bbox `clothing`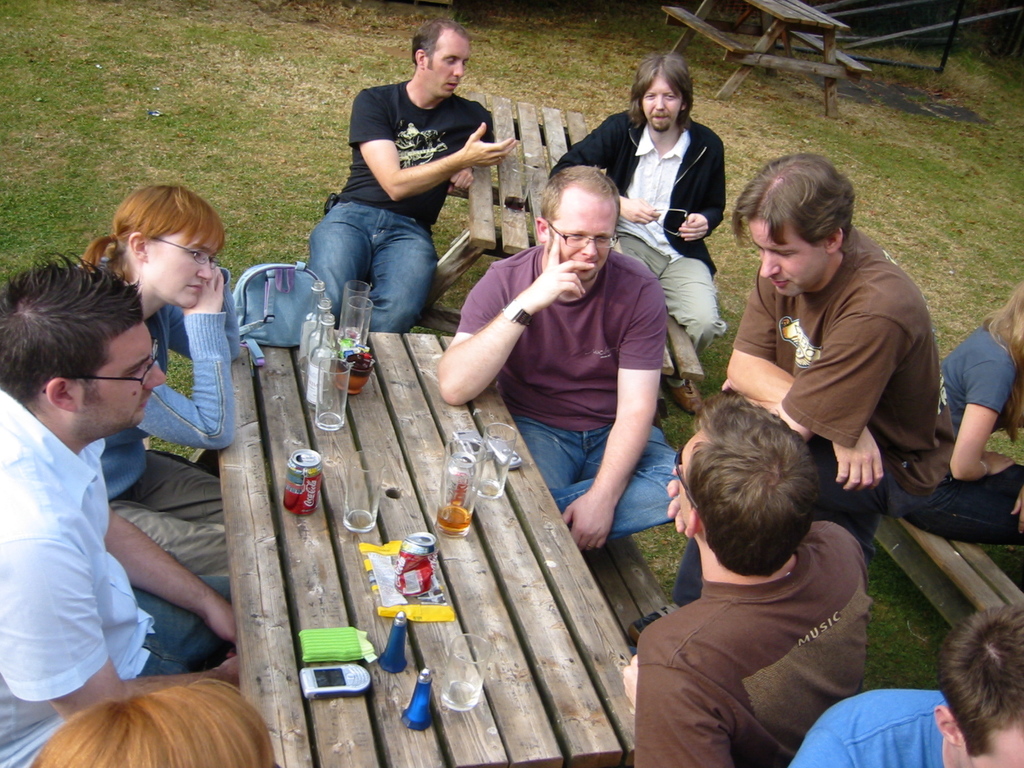
[102, 266, 239, 576]
